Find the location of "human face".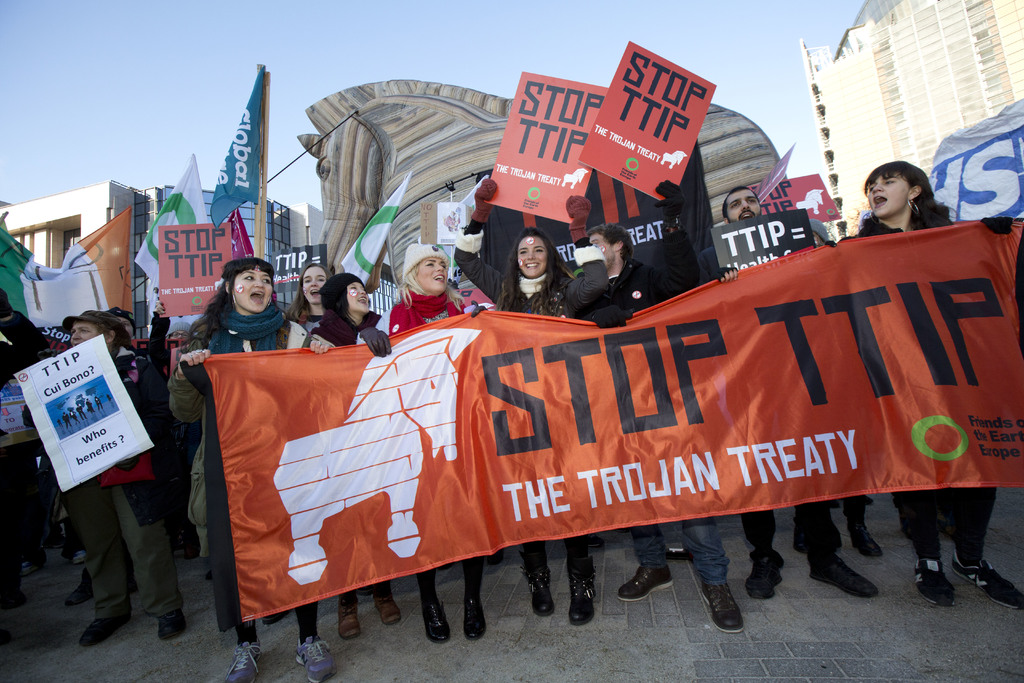
Location: locate(299, 266, 321, 304).
